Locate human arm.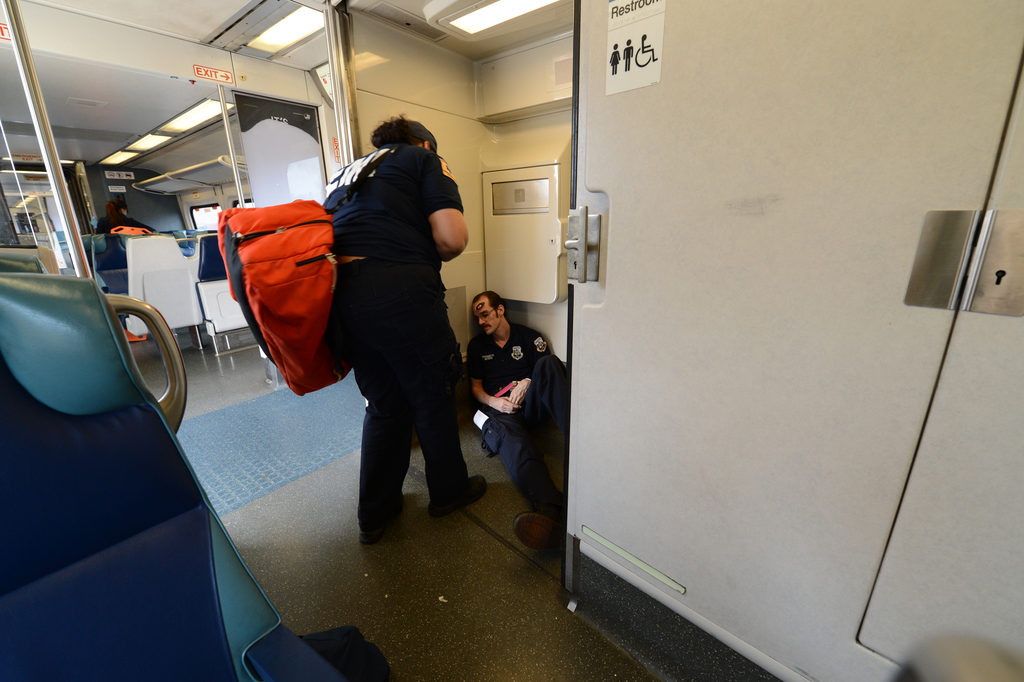
Bounding box: <bbox>470, 346, 517, 412</bbox>.
